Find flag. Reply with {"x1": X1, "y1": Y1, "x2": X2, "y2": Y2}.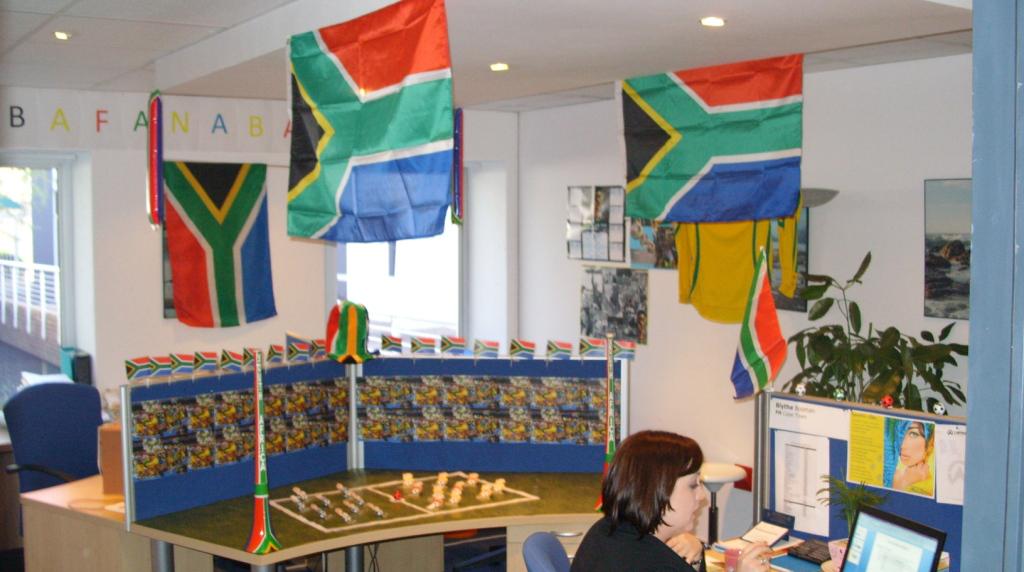
{"x1": 727, "y1": 247, "x2": 791, "y2": 406}.
